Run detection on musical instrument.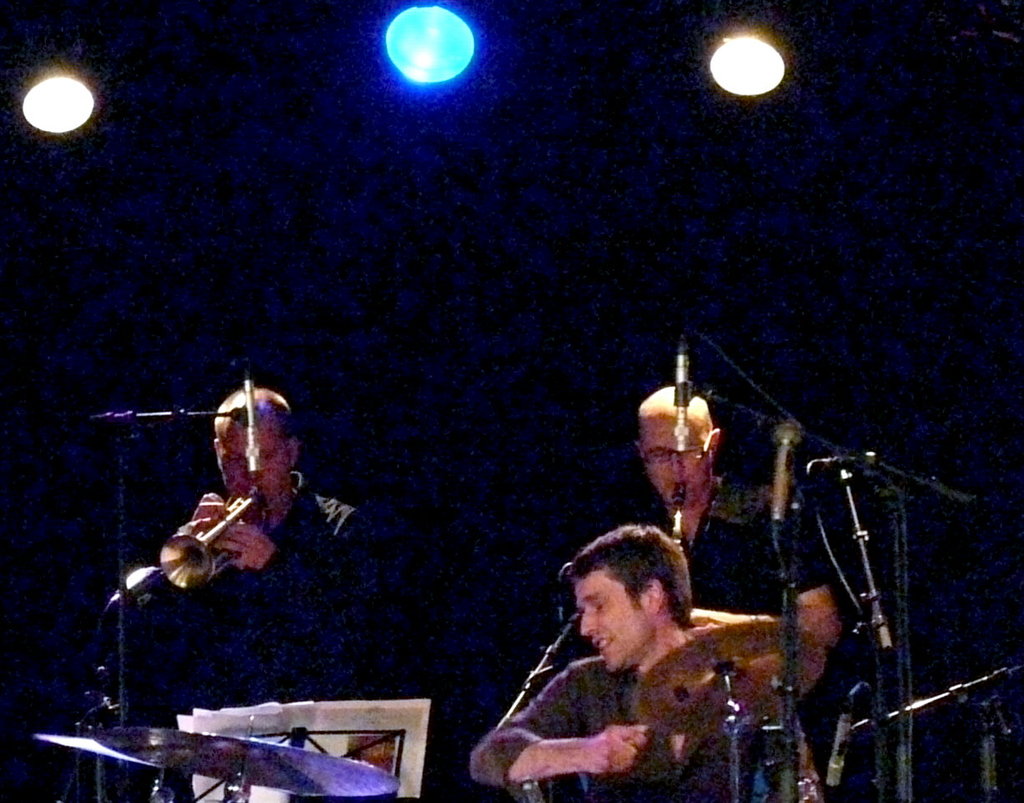
Result: [x1=26, y1=717, x2=400, y2=802].
